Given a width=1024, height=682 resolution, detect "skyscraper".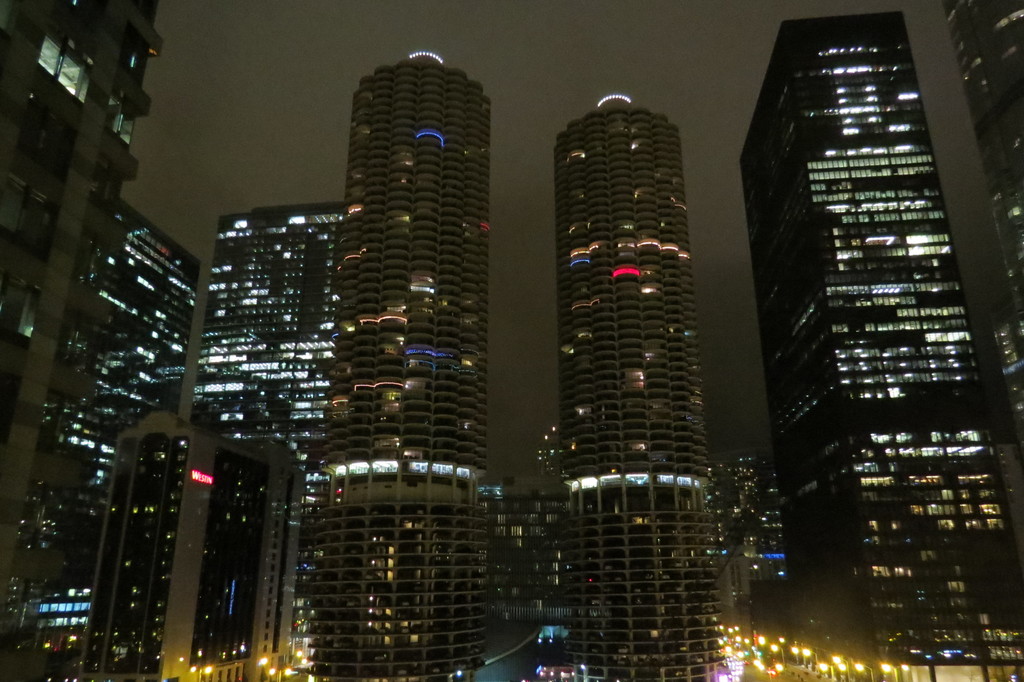
x1=552 y1=90 x2=728 y2=681.
